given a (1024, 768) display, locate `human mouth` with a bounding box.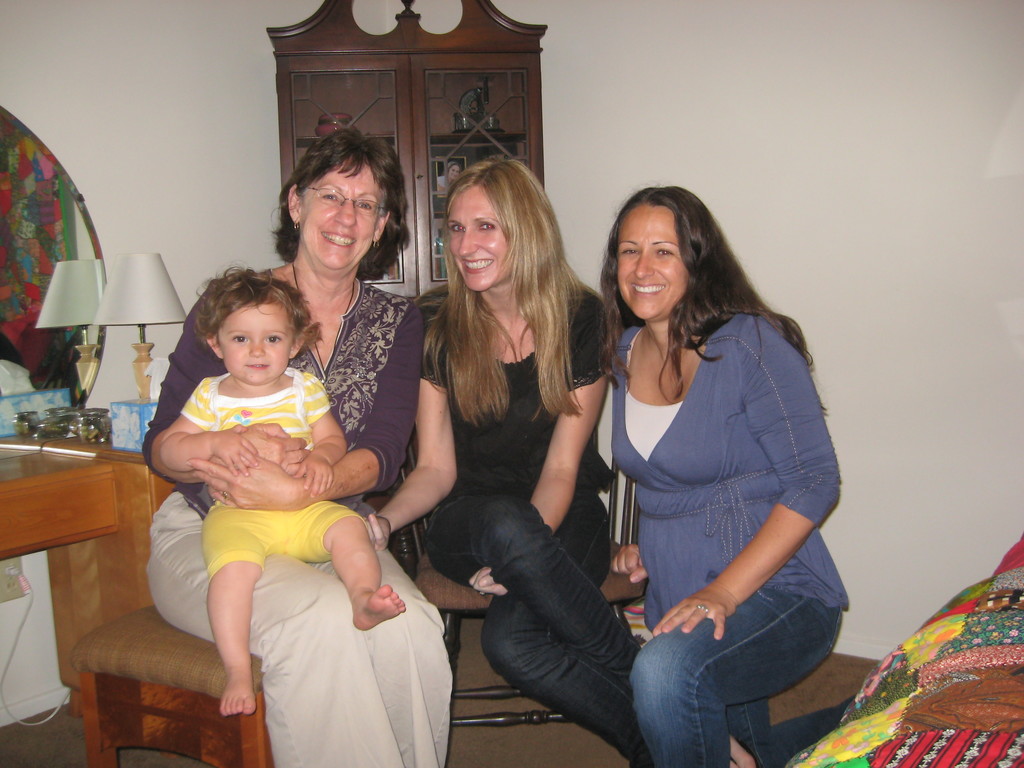
Located: 321, 230, 357, 249.
